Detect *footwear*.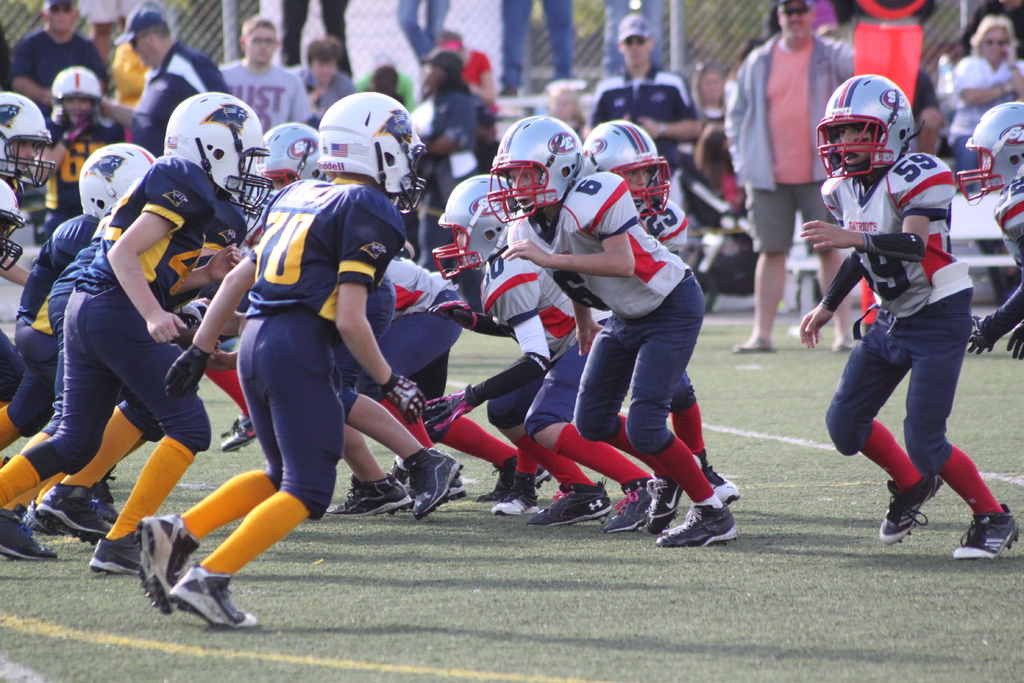
Detected at box=[218, 413, 250, 451].
